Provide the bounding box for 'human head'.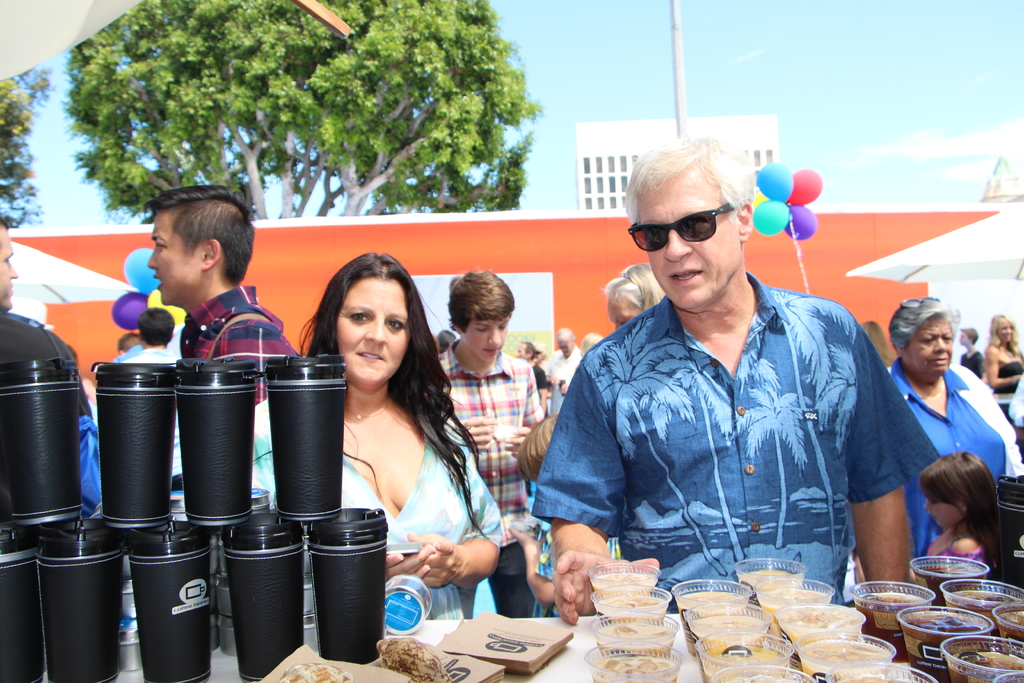
select_region(144, 183, 255, 310).
